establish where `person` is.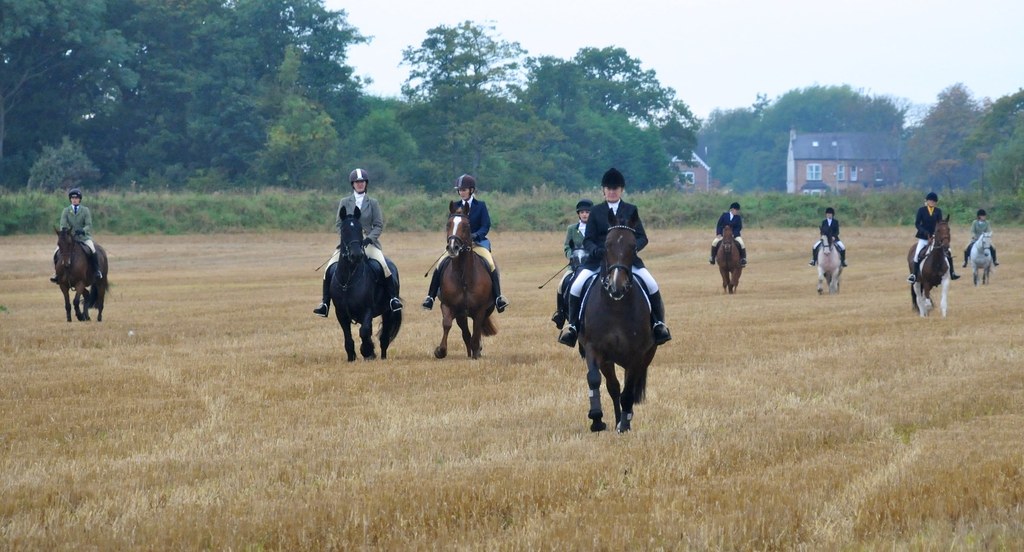
Established at 47 188 106 288.
